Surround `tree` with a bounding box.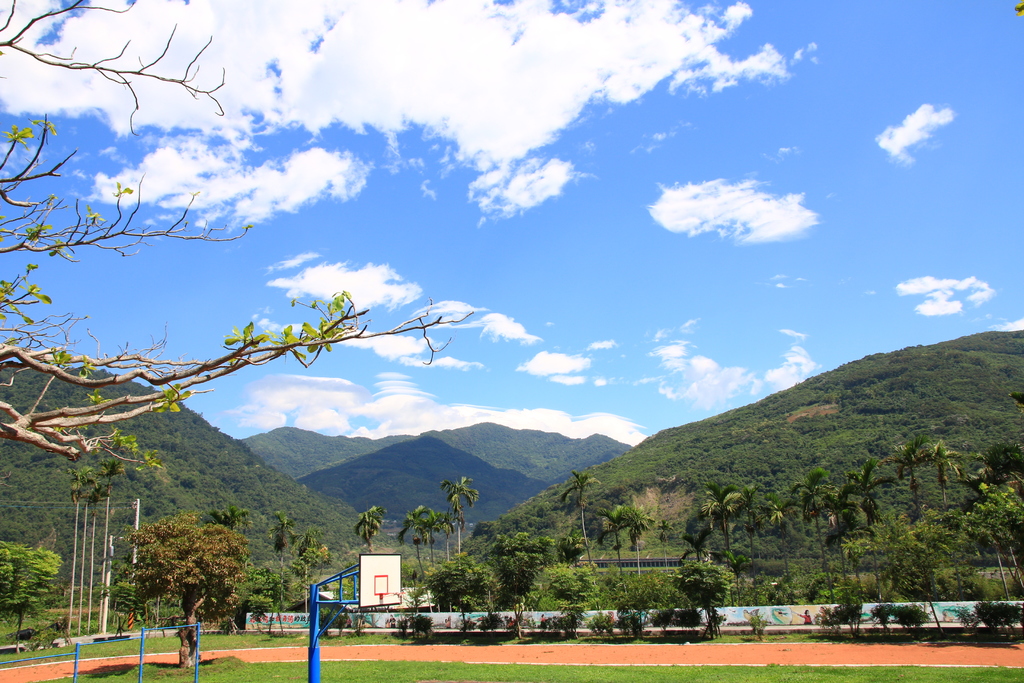
select_region(99, 465, 129, 642).
